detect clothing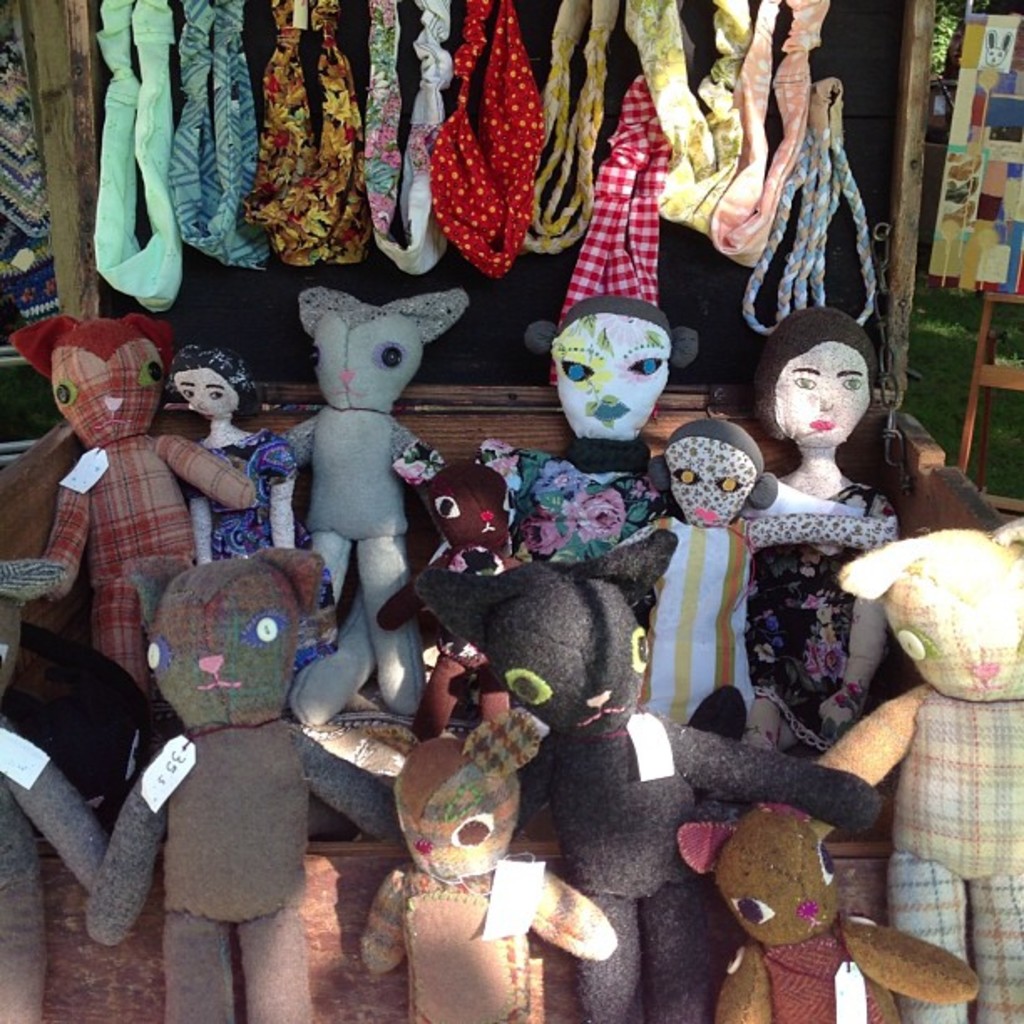
[x1=741, y1=490, x2=862, y2=763]
